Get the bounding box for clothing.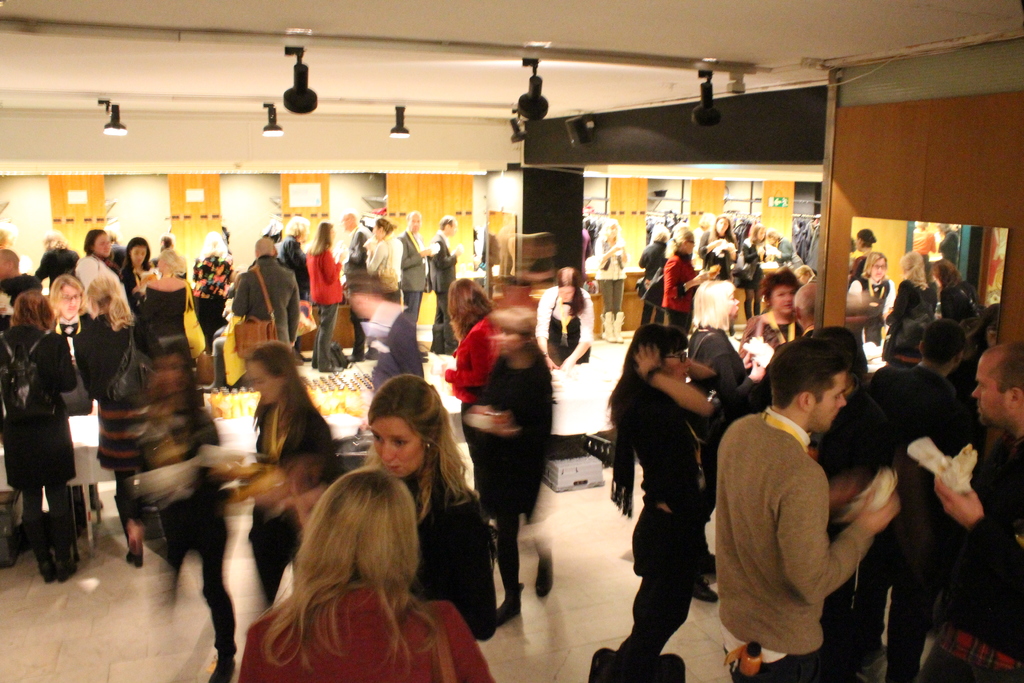
crop(536, 288, 594, 365).
